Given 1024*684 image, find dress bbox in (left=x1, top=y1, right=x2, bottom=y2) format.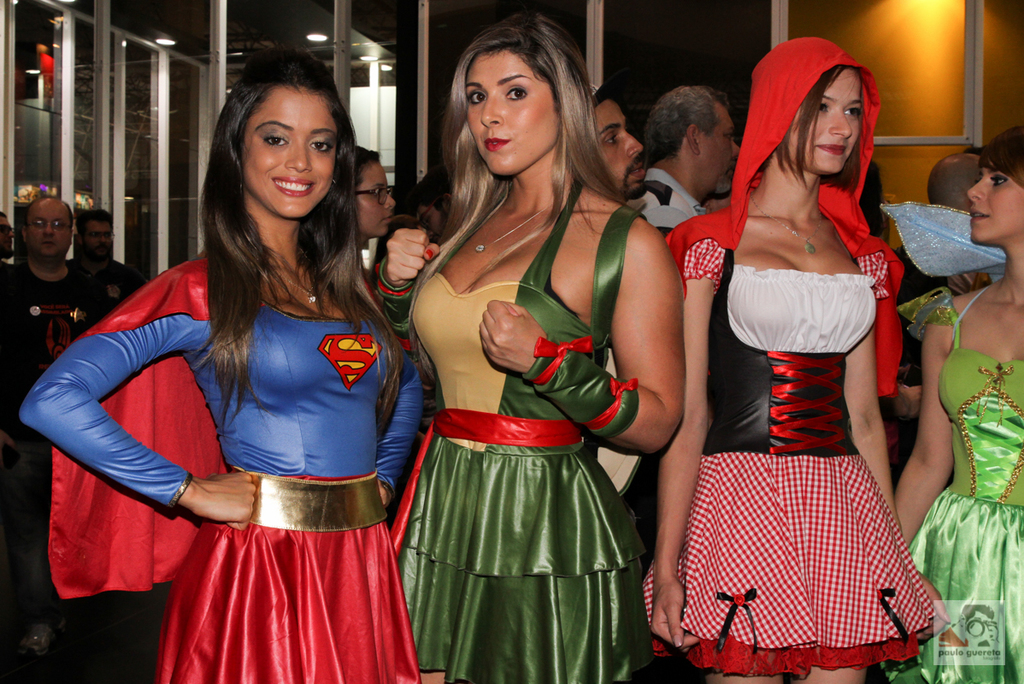
(left=672, top=183, right=944, bottom=655).
